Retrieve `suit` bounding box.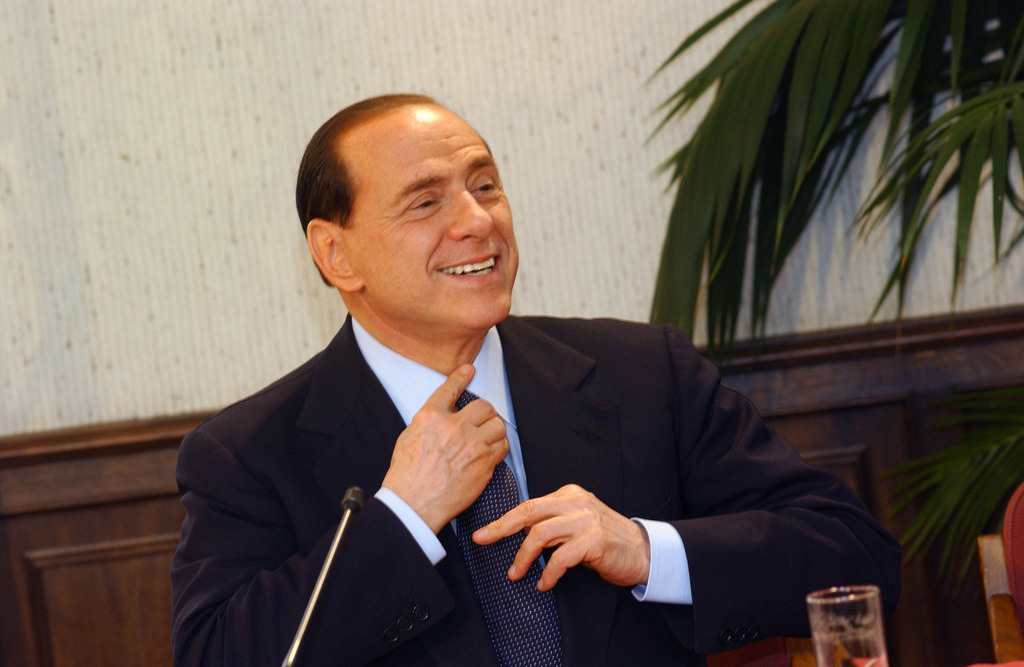
Bounding box: region(168, 310, 904, 666).
